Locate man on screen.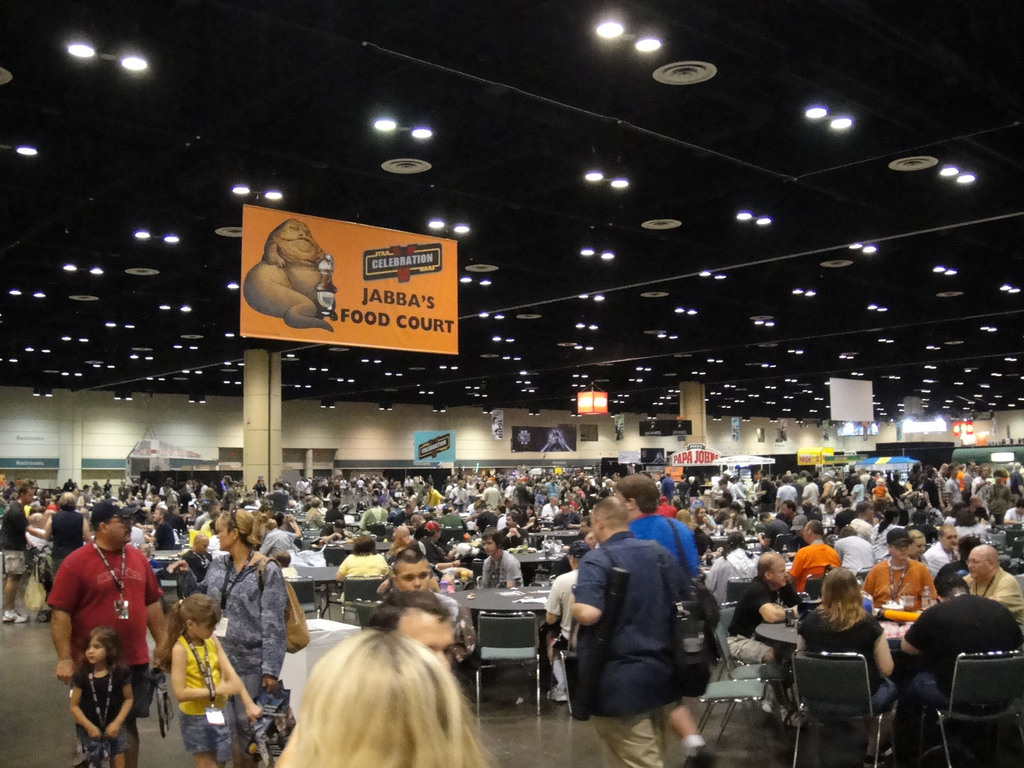
On screen at region(865, 531, 943, 607).
